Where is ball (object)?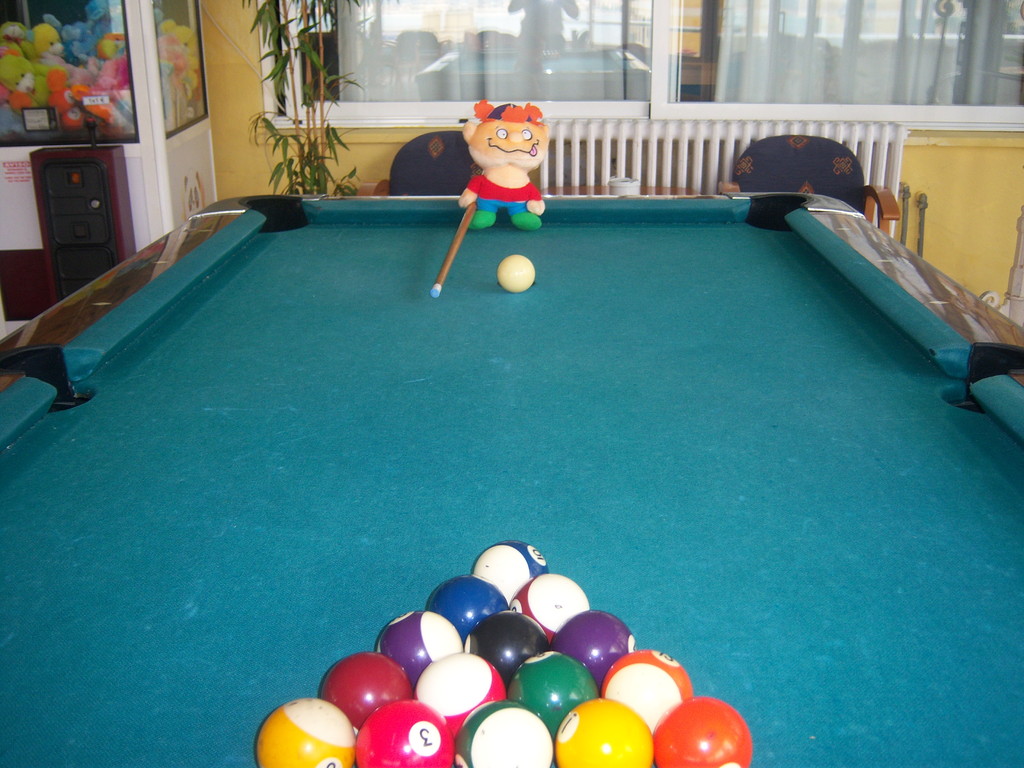
<box>499,256,534,289</box>.
